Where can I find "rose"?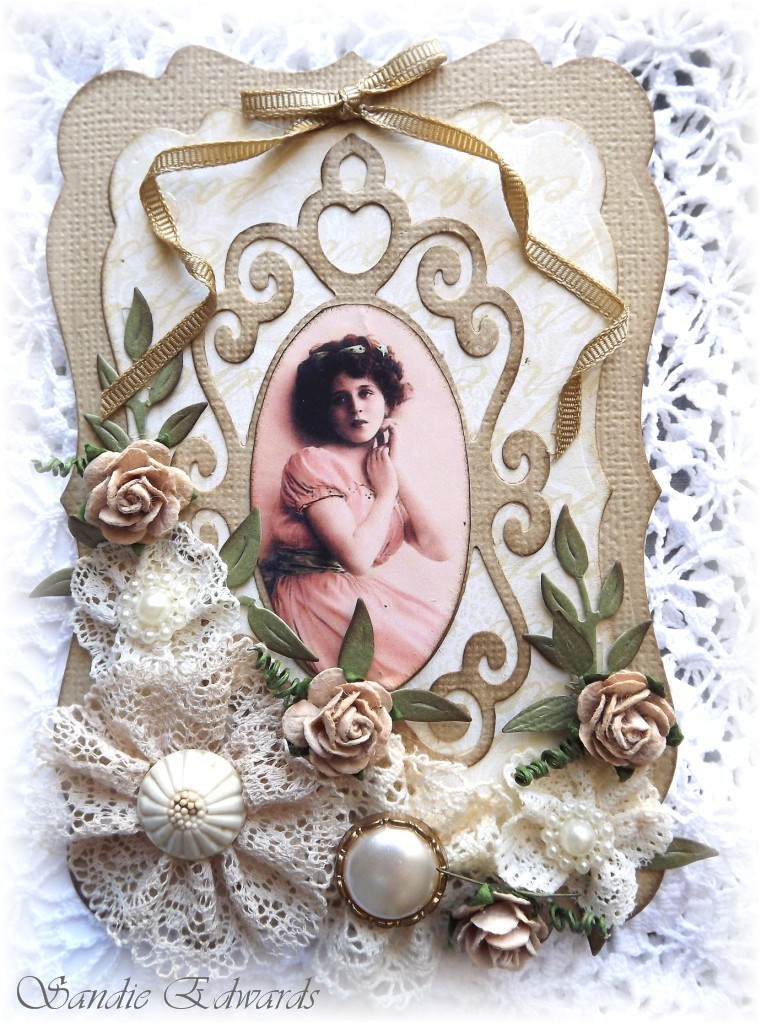
You can find it at x1=83 y1=436 x2=193 y2=547.
